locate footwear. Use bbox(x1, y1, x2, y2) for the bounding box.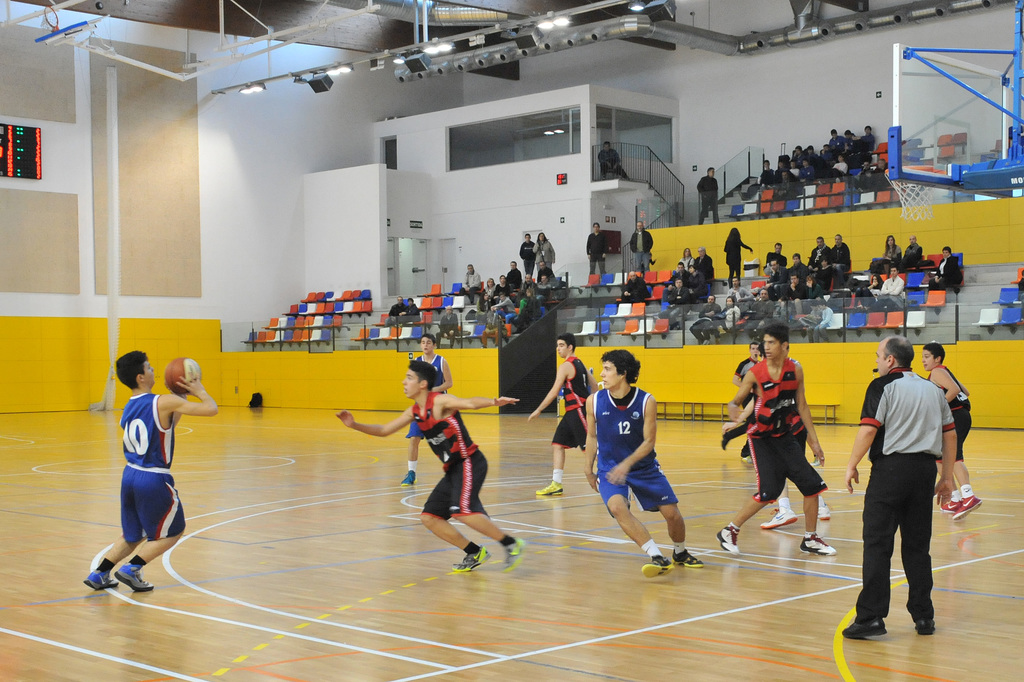
bbox(759, 509, 797, 524).
